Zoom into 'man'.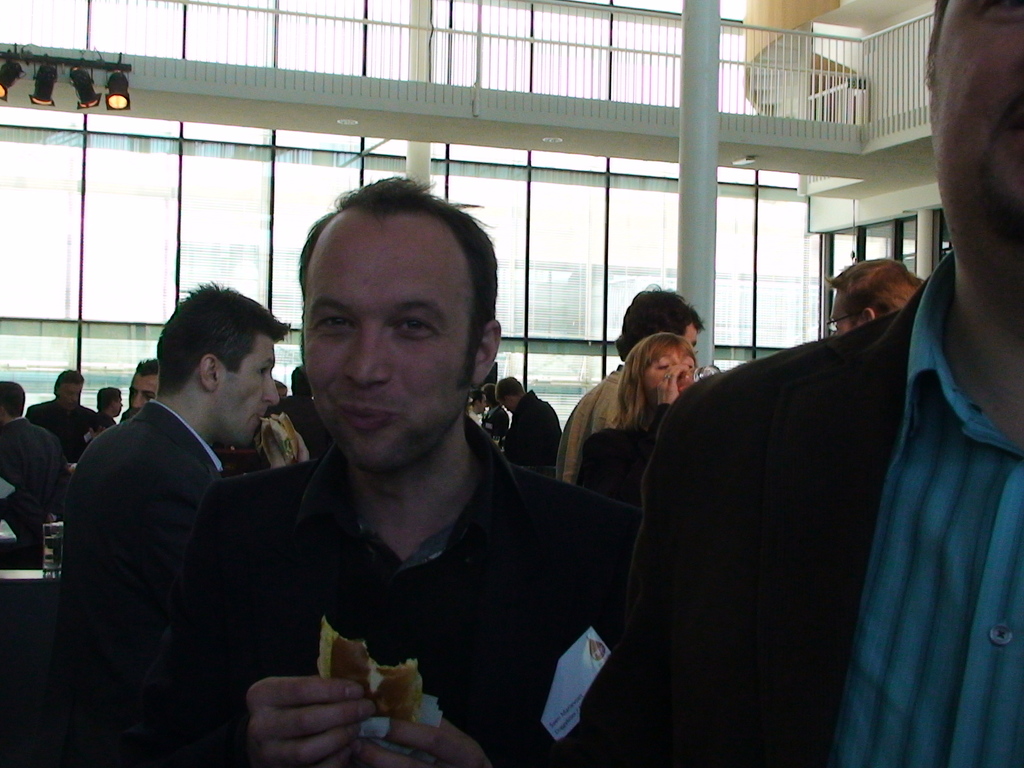
Zoom target: bbox=(145, 177, 643, 767).
